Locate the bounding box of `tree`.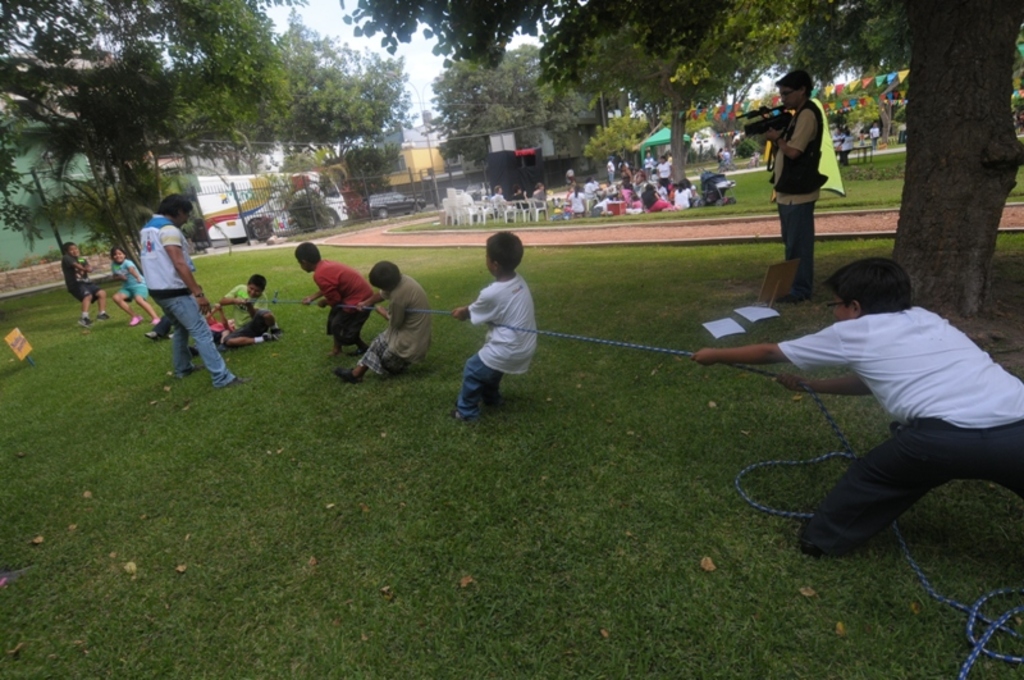
Bounding box: [x1=333, y1=0, x2=1023, y2=319].
